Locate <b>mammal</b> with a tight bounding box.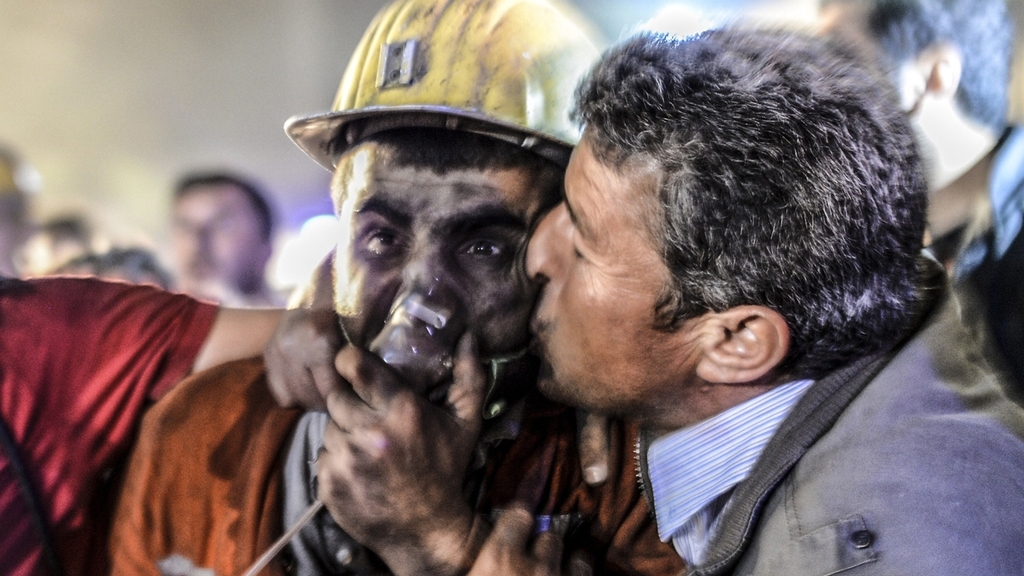
left=174, top=174, right=279, bottom=308.
